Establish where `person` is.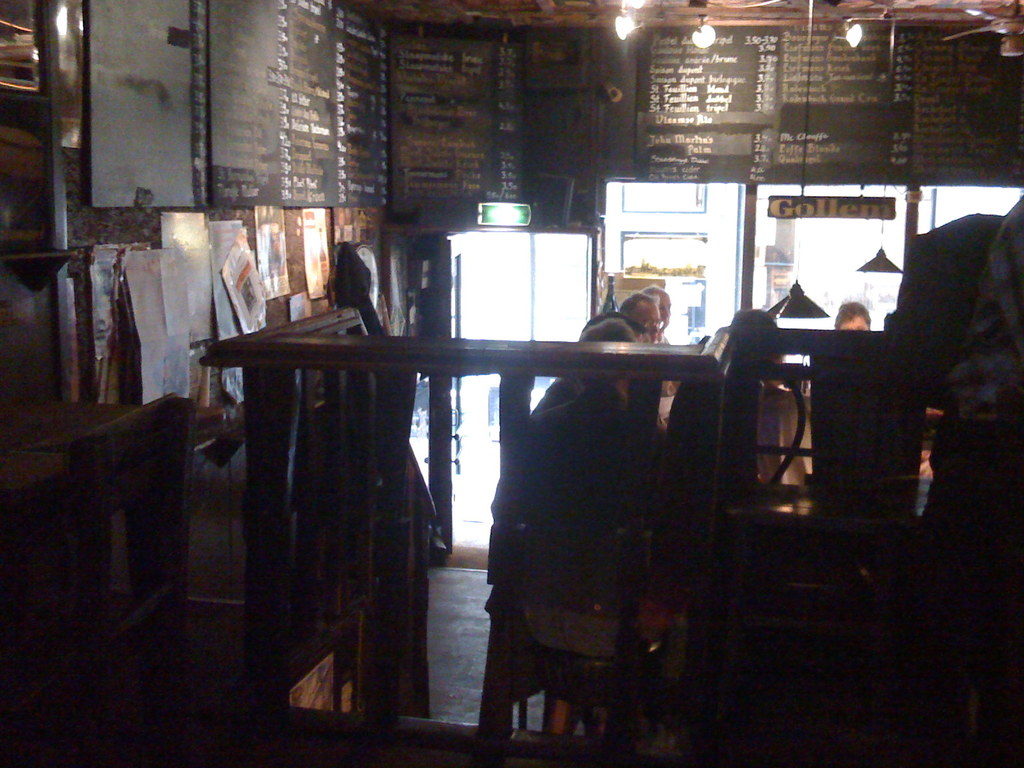
Established at (619,293,663,391).
